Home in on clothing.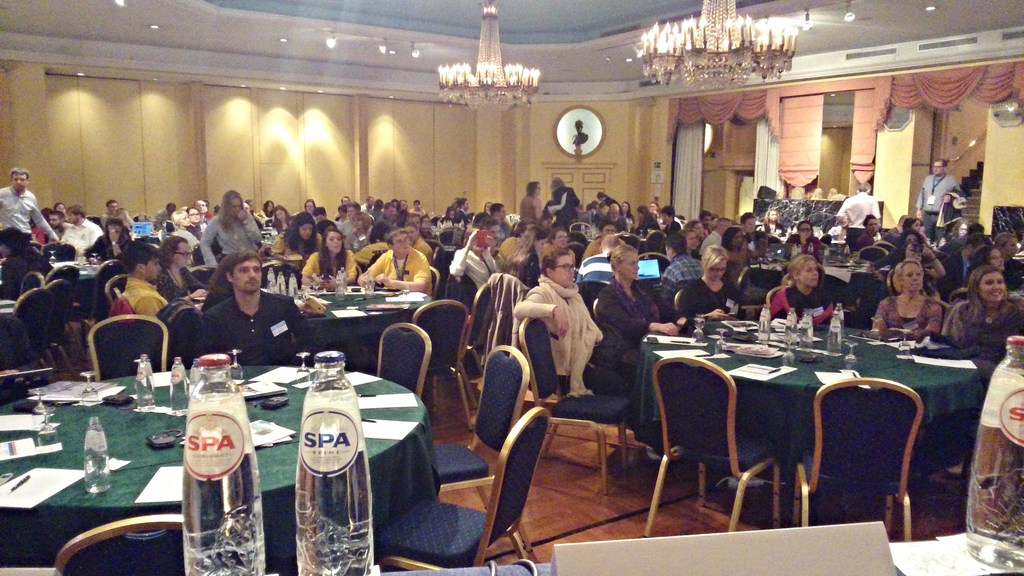
Homed in at x1=194 y1=284 x2=308 y2=366.
